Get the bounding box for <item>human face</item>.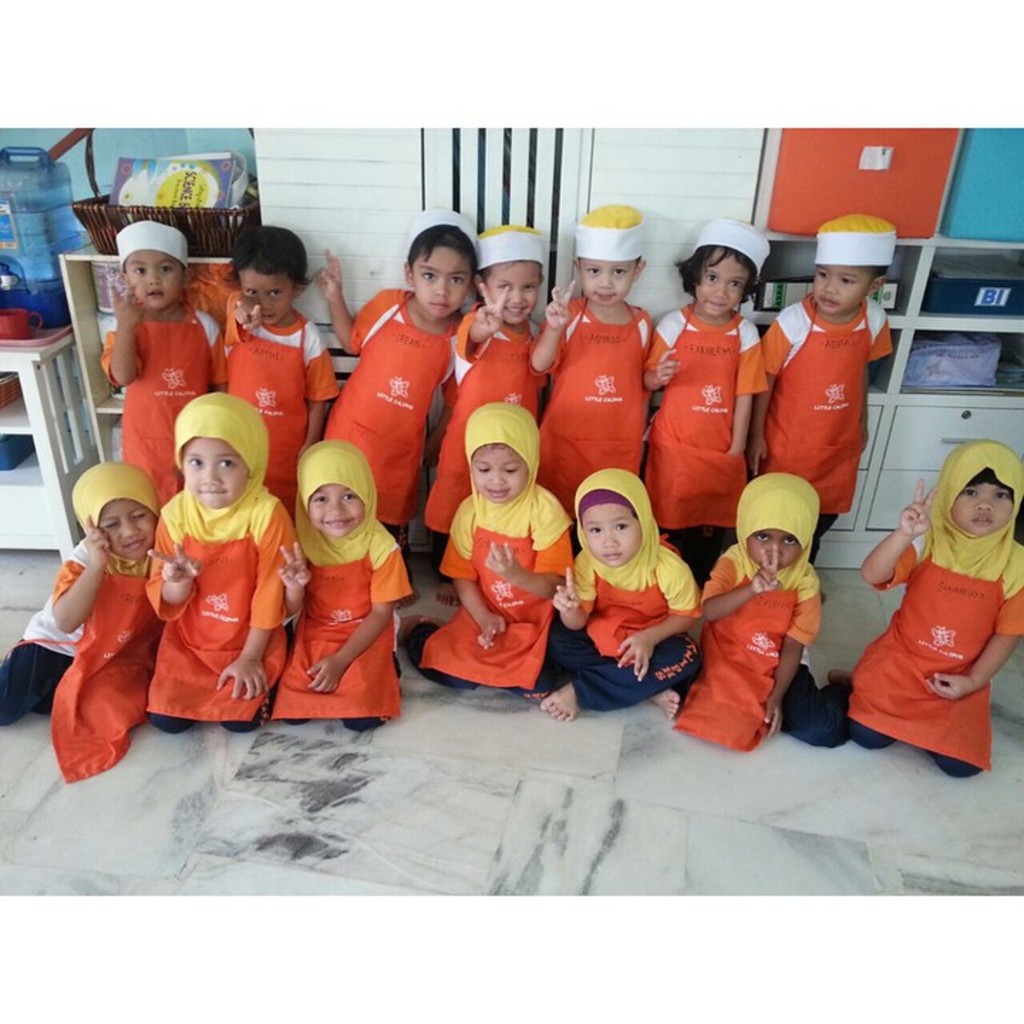
[240,266,290,324].
